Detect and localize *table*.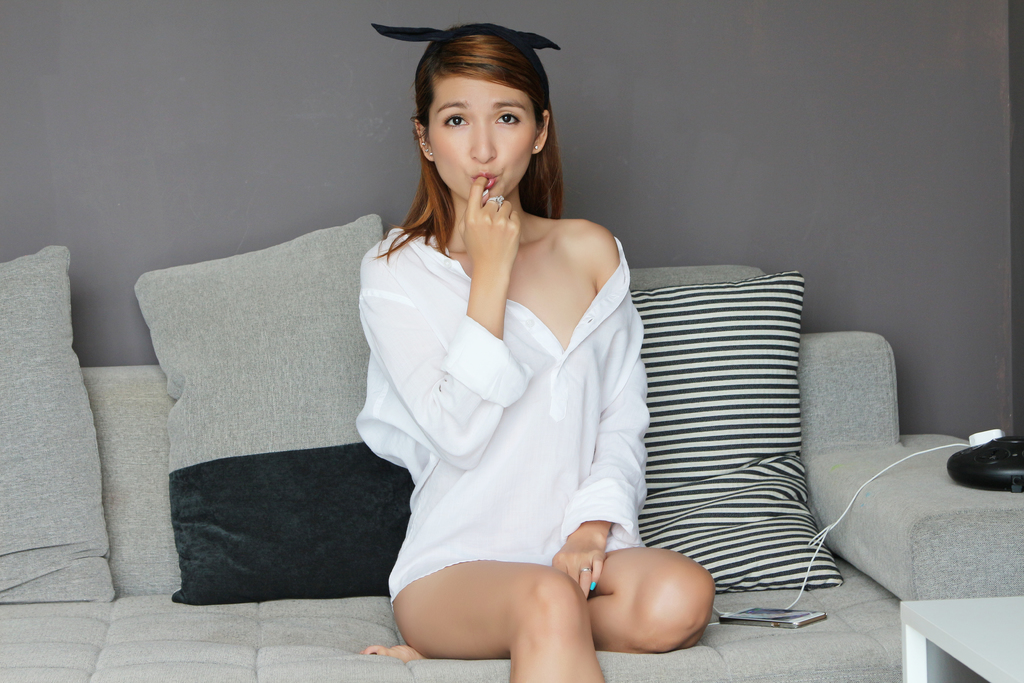
Localized at {"left": 897, "top": 596, "right": 1023, "bottom": 682}.
